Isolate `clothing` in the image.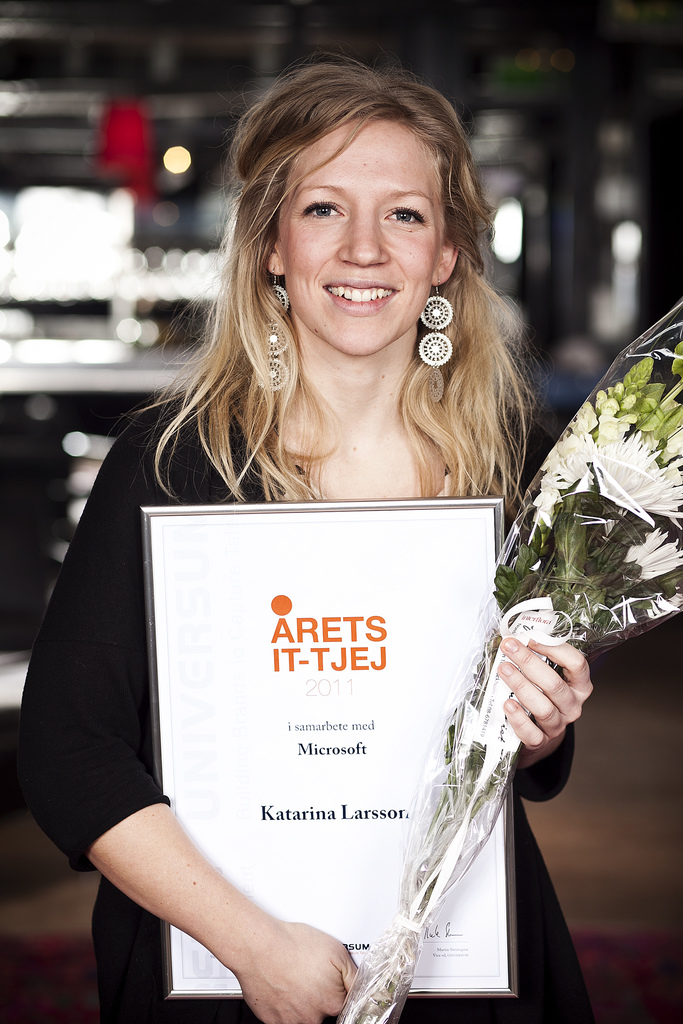
Isolated region: <region>65, 285, 591, 1006</region>.
